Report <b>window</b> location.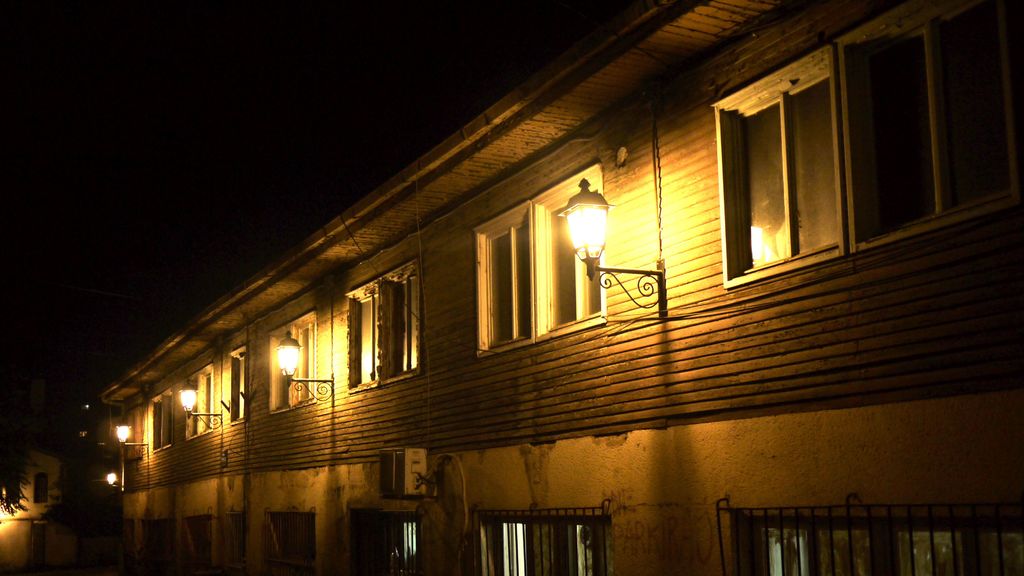
Report: pyautogui.locateOnScreen(261, 509, 317, 575).
